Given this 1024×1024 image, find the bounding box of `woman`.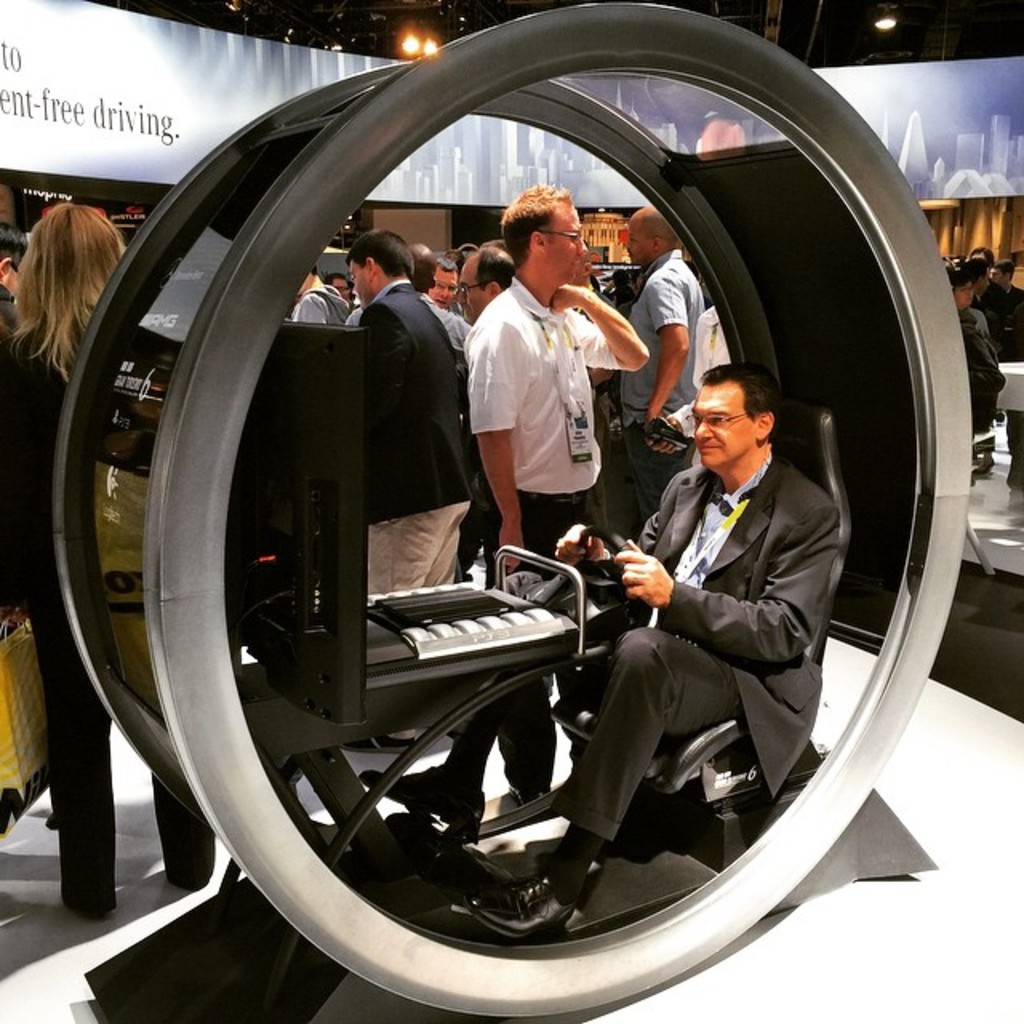
<region>3, 192, 122, 906</region>.
